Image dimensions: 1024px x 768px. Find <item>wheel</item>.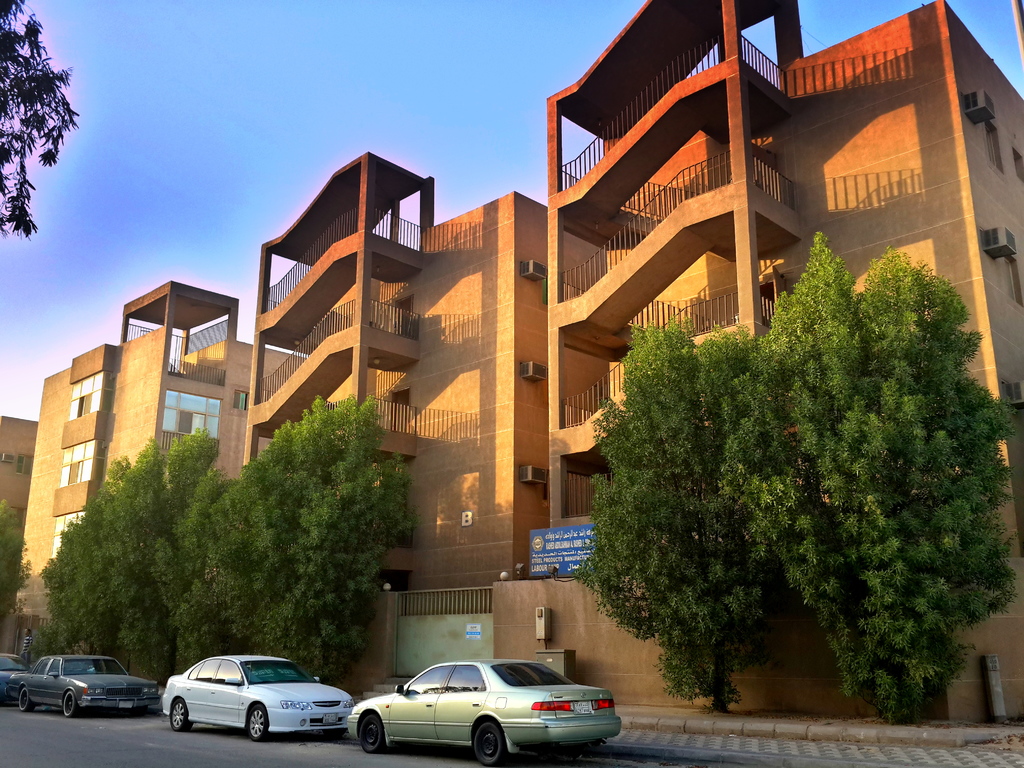
(left=324, top=726, right=346, bottom=744).
